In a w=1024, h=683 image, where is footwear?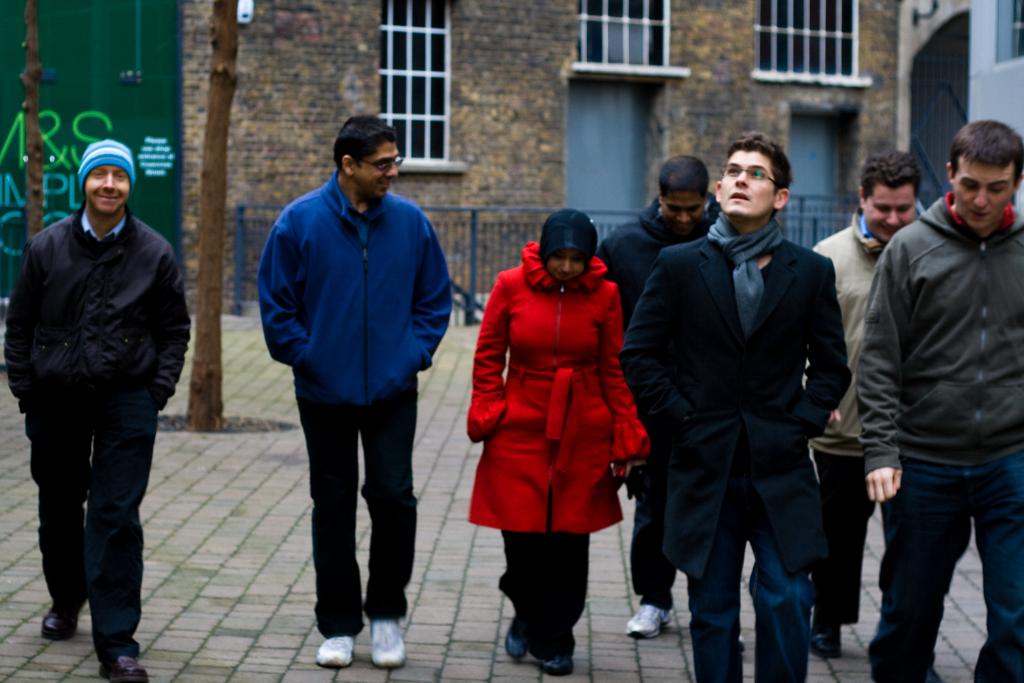
crop(41, 603, 79, 639).
